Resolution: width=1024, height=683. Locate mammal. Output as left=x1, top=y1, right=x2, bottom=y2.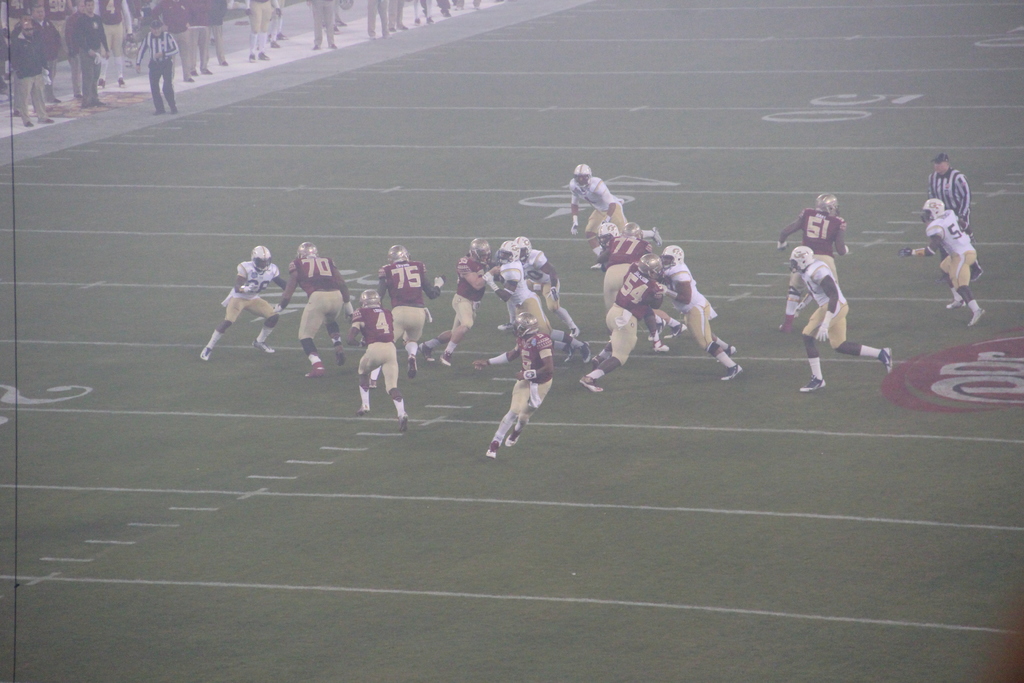
left=268, top=0, right=281, bottom=48.
